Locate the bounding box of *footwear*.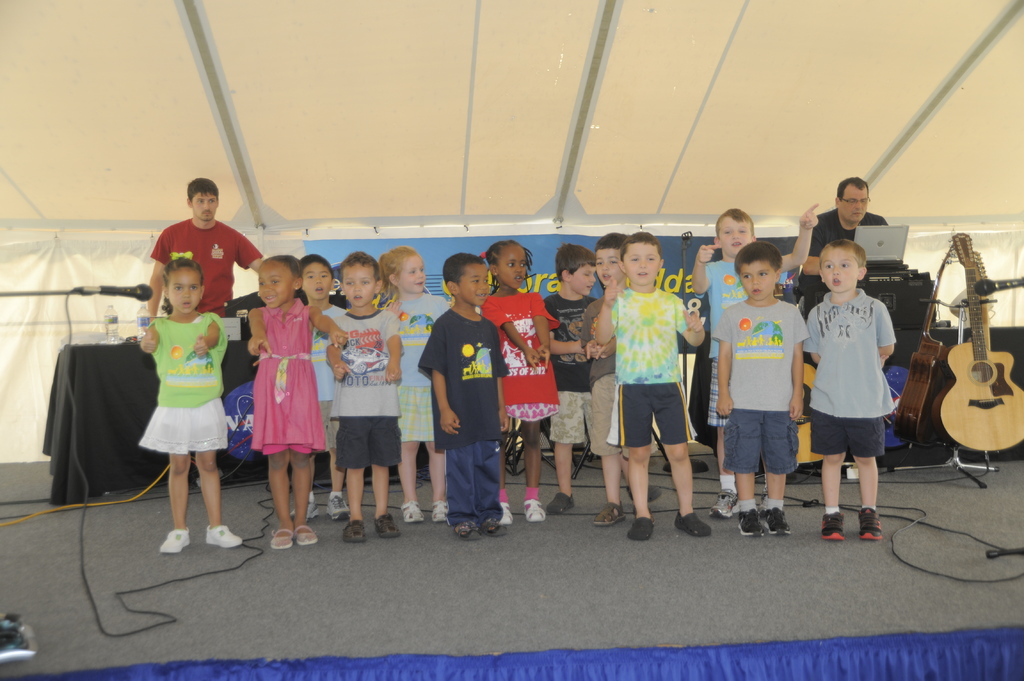
Bounding box: rect(504, 485, 518, 533).
